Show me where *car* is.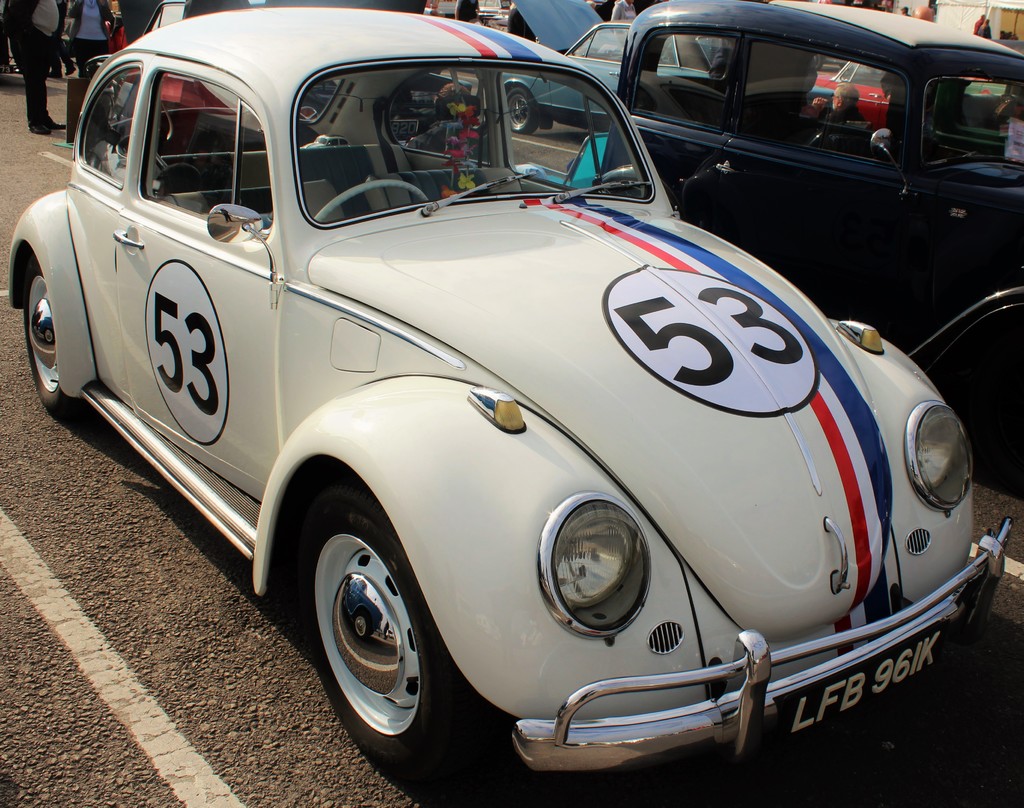
*car* is at [587, 0, 1023, 493].
